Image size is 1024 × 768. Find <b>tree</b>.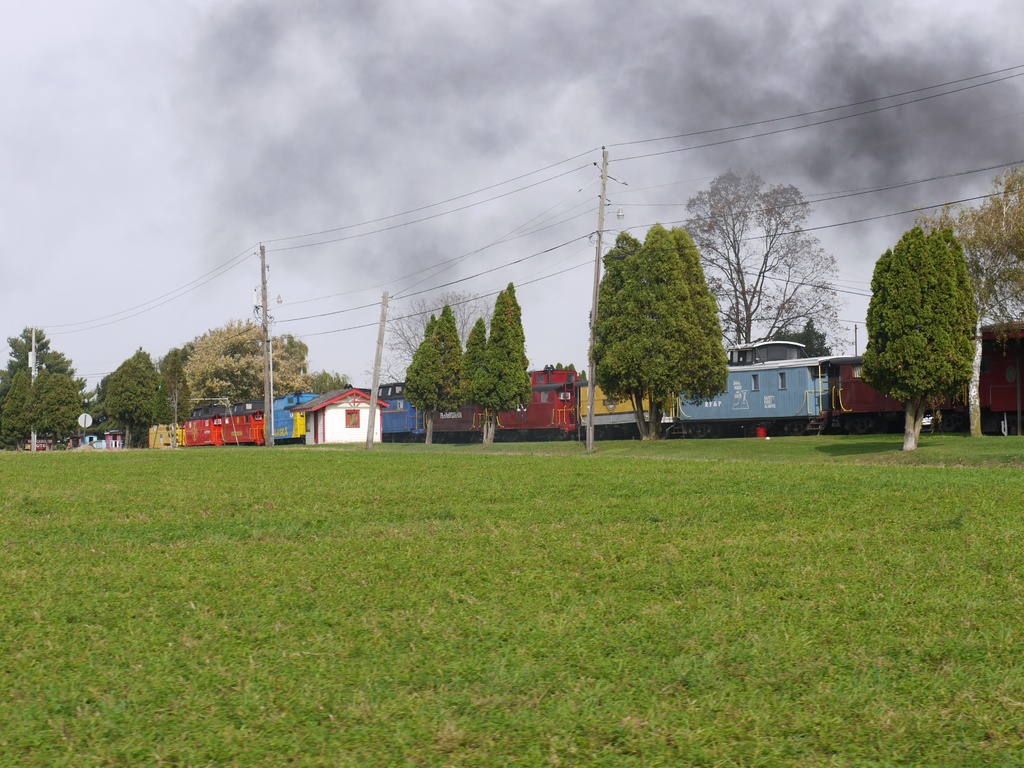
box(907, 164, 1023, 355).
